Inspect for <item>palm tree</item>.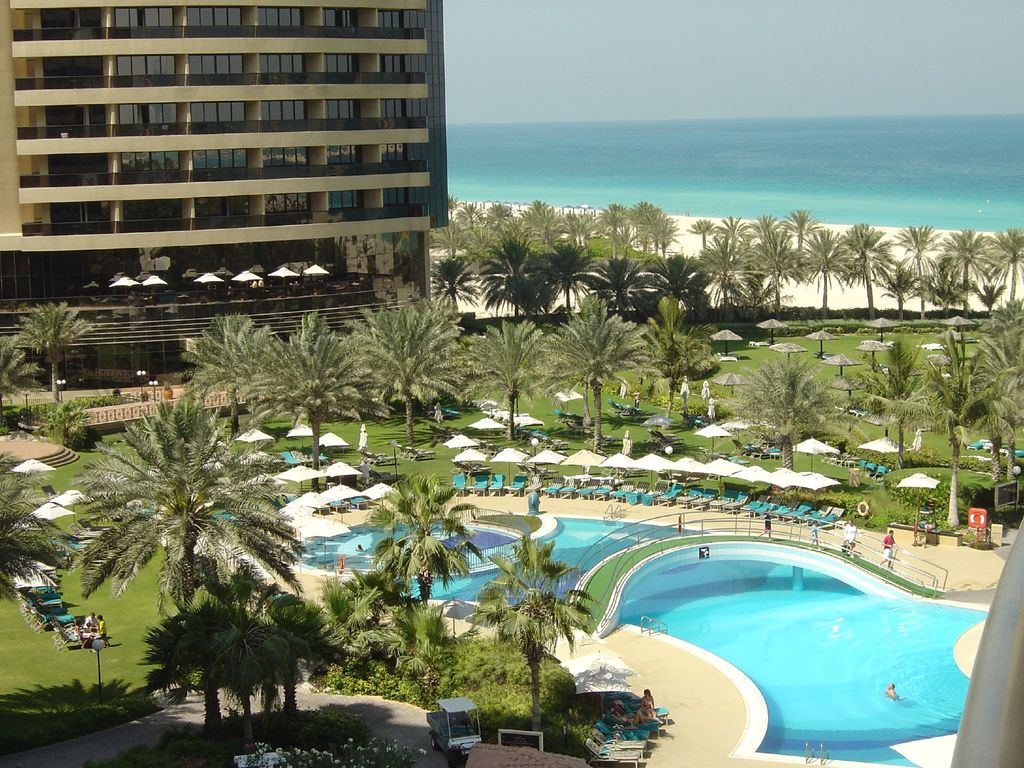
Inspection: l=479, t=243, r=535, b=327.
